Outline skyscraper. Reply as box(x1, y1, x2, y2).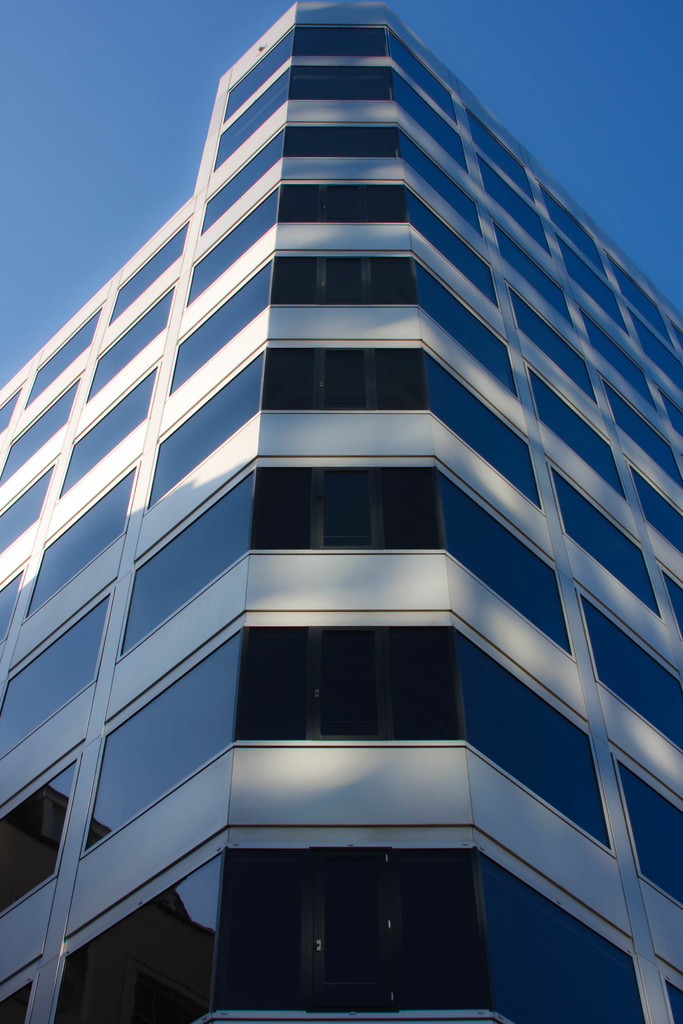
box(0, 0, 682, 1000).
